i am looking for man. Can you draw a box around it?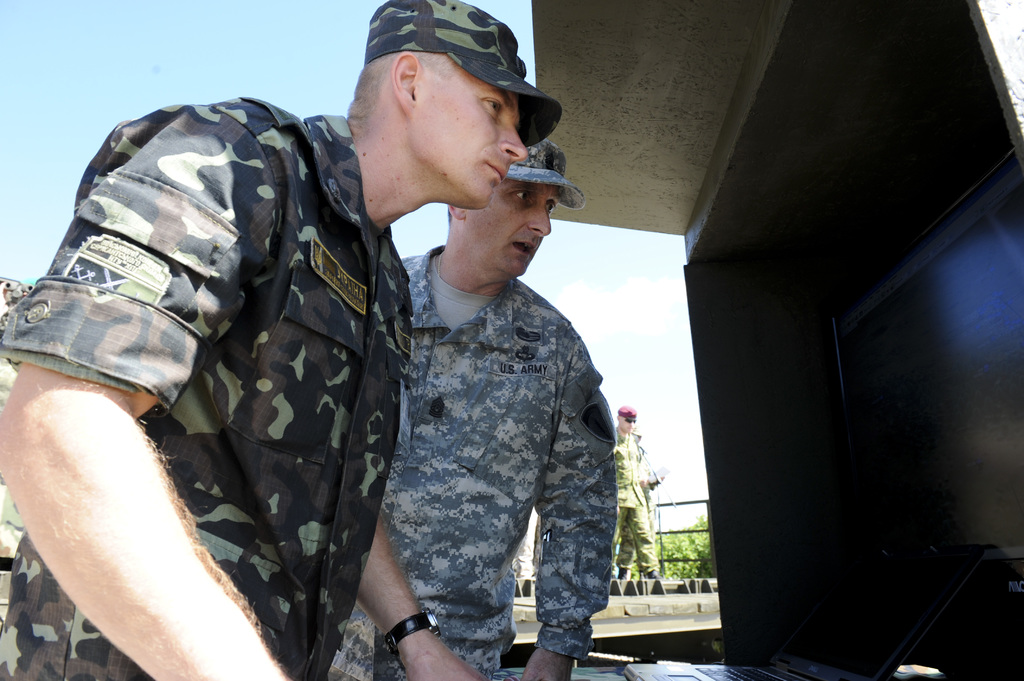
Sure, the bounding box is pyautogui.locateOnScreen(616, 406, 659, 578).
